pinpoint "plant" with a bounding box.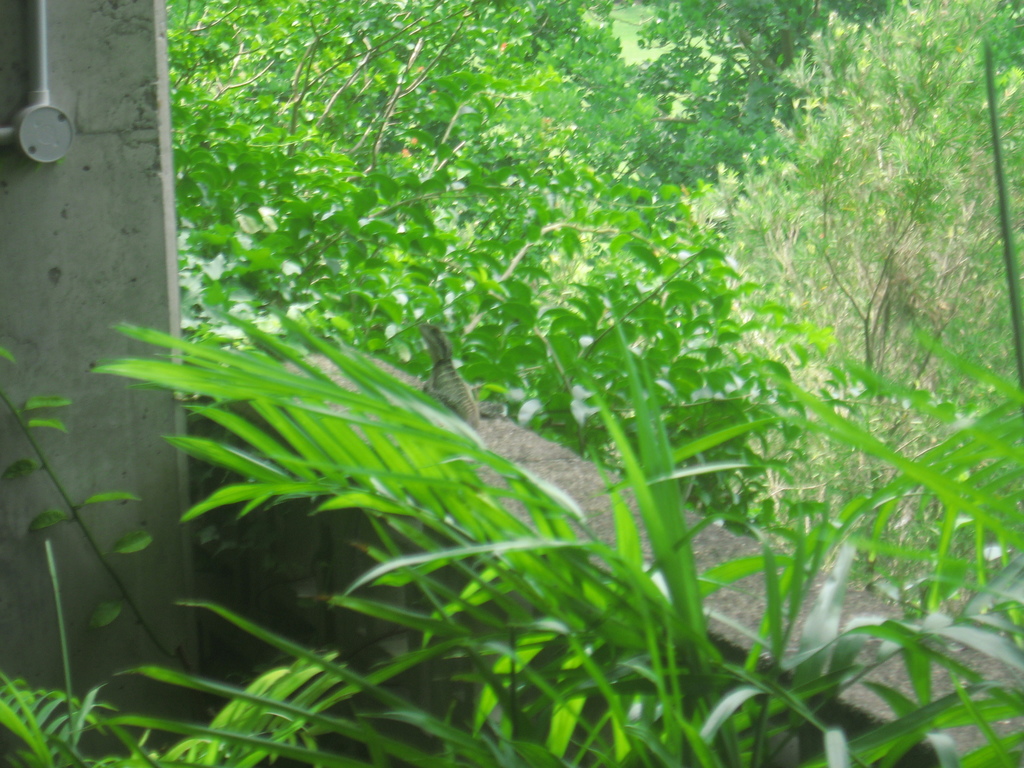
<bbox>634, 0, 896, 182</bbox>.
